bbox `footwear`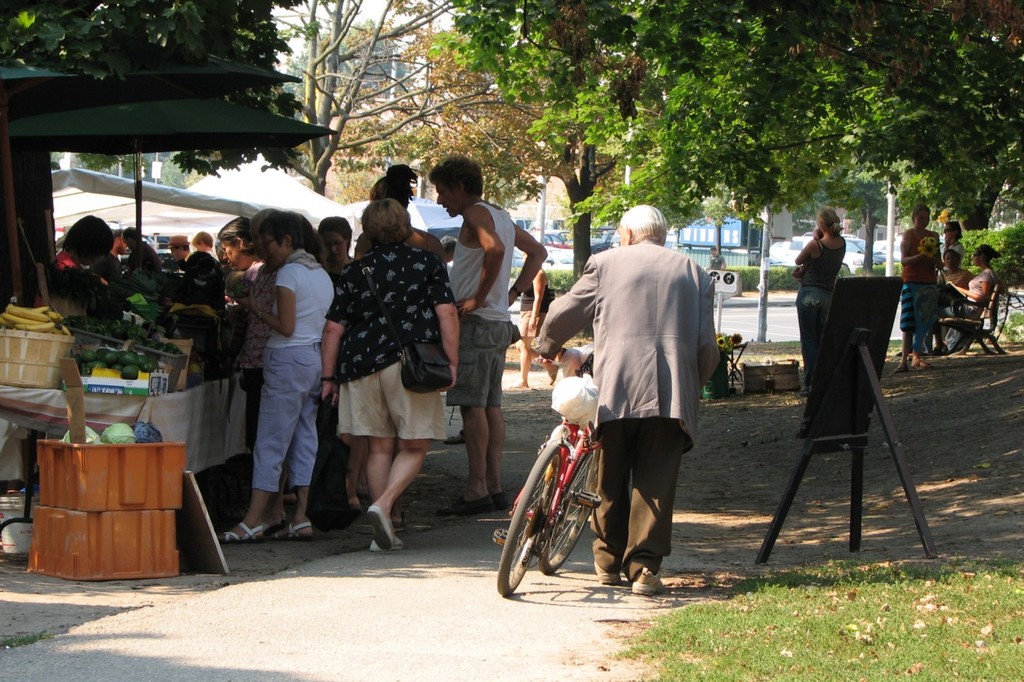
bbox=[489, 494, 508, 511]
